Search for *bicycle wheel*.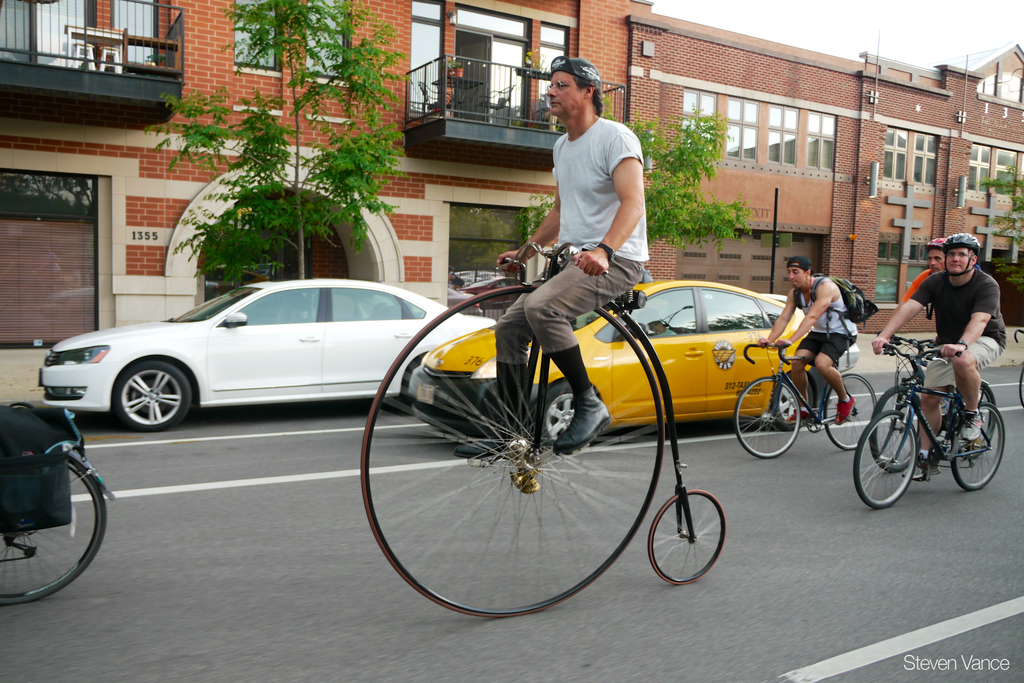
Found at <region>733, 381, 803, 460</region>.
